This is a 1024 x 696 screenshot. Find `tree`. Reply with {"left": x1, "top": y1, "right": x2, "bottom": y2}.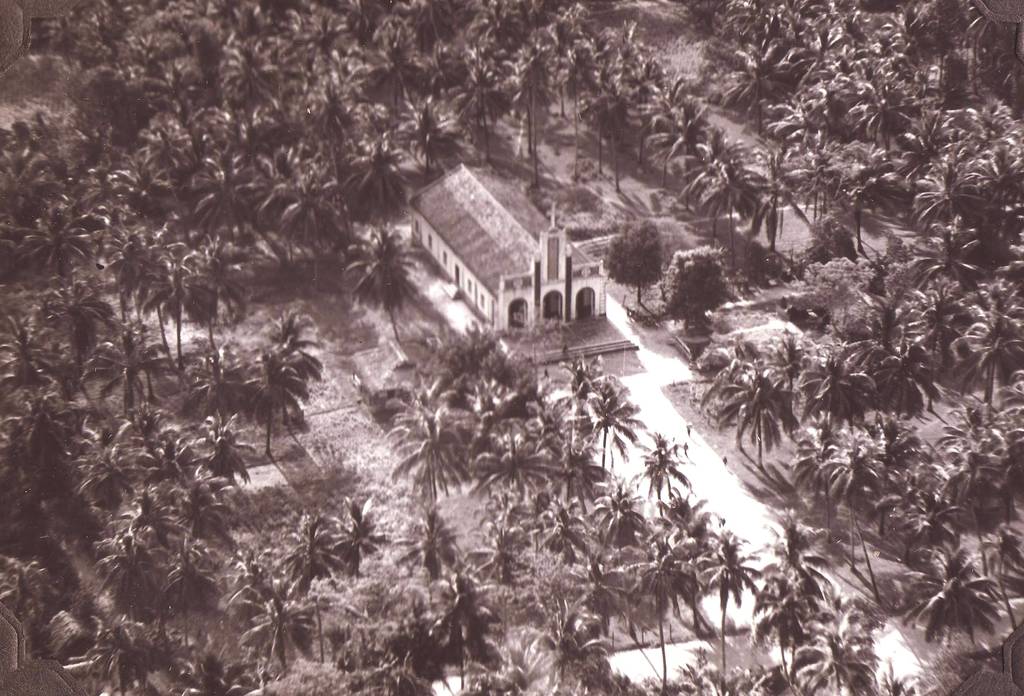
{"left": 843, "top": 305, "right": 916, "bottom": 376}.
